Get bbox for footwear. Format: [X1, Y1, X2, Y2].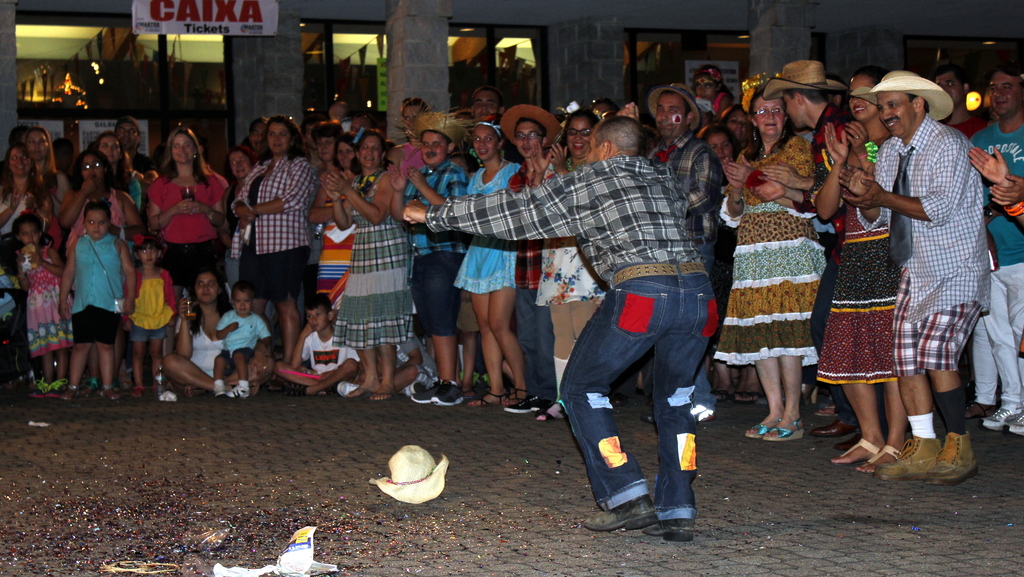
[637, 516, 694, 544].
